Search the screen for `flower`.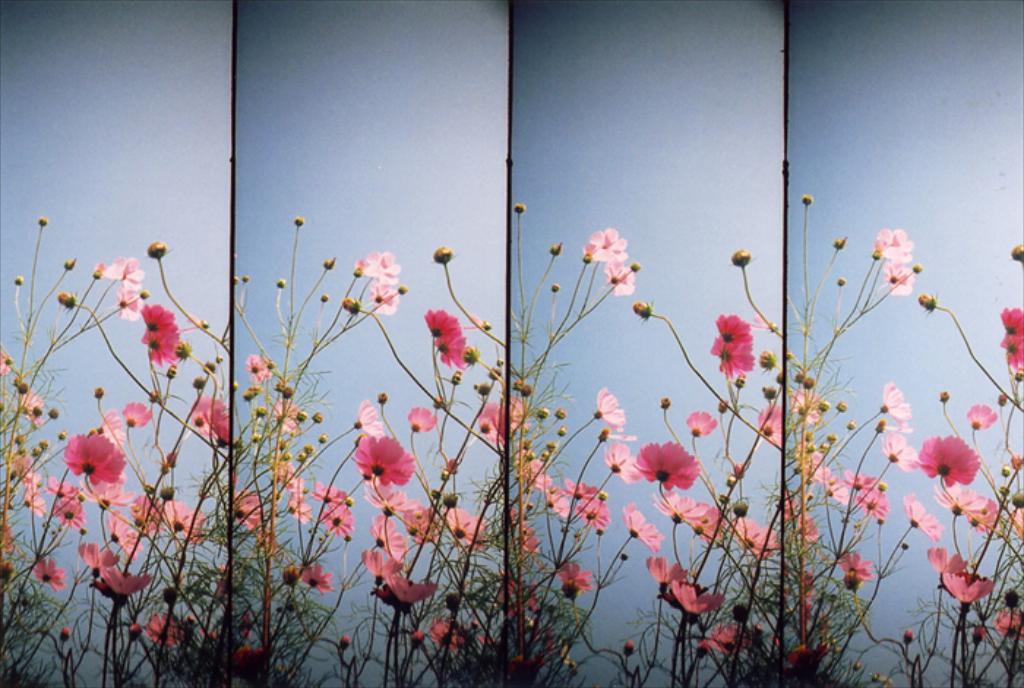
Found at crop(445, 501, 492, 555).
